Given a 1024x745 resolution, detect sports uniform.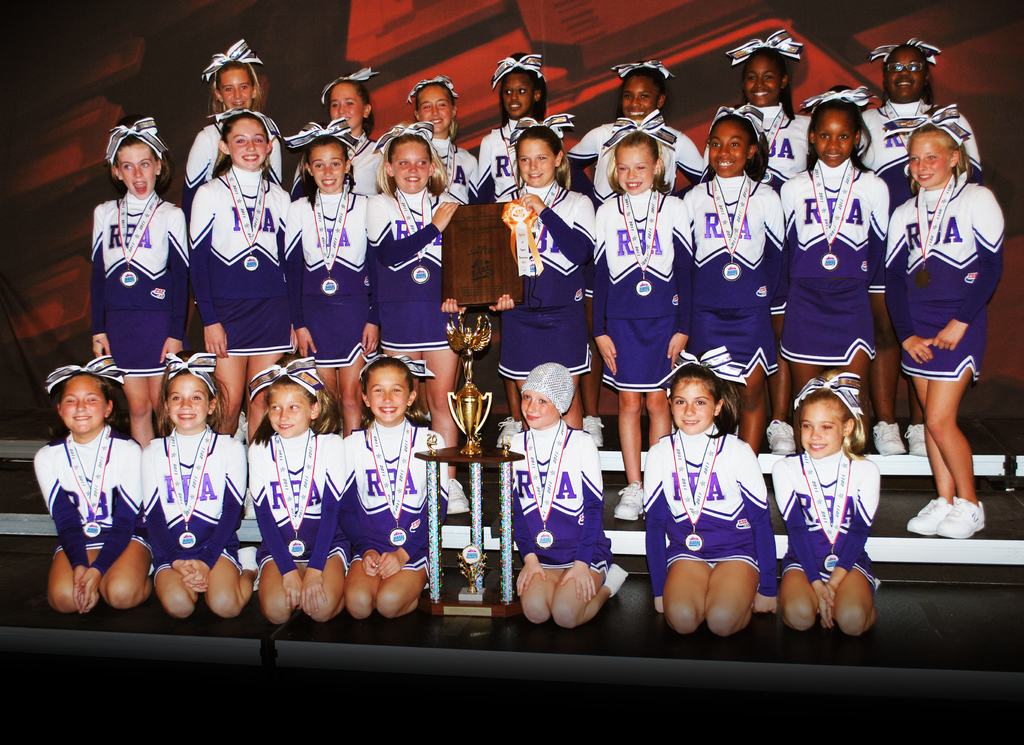
(x1=776, y1=448, x2=888, y2=591).
